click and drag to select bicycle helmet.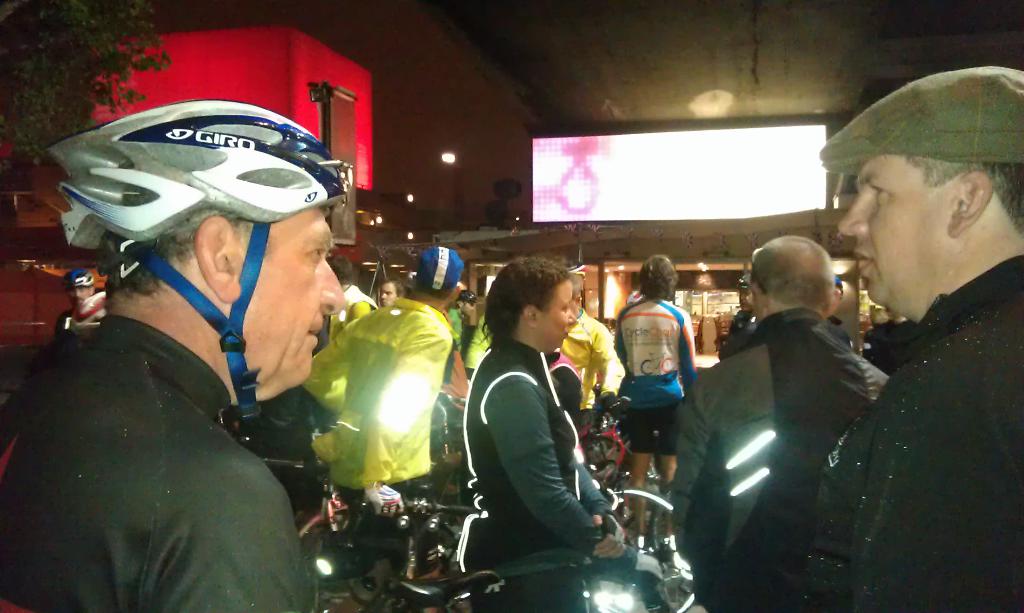
Selection: box=[48, 98, 346, 413].
